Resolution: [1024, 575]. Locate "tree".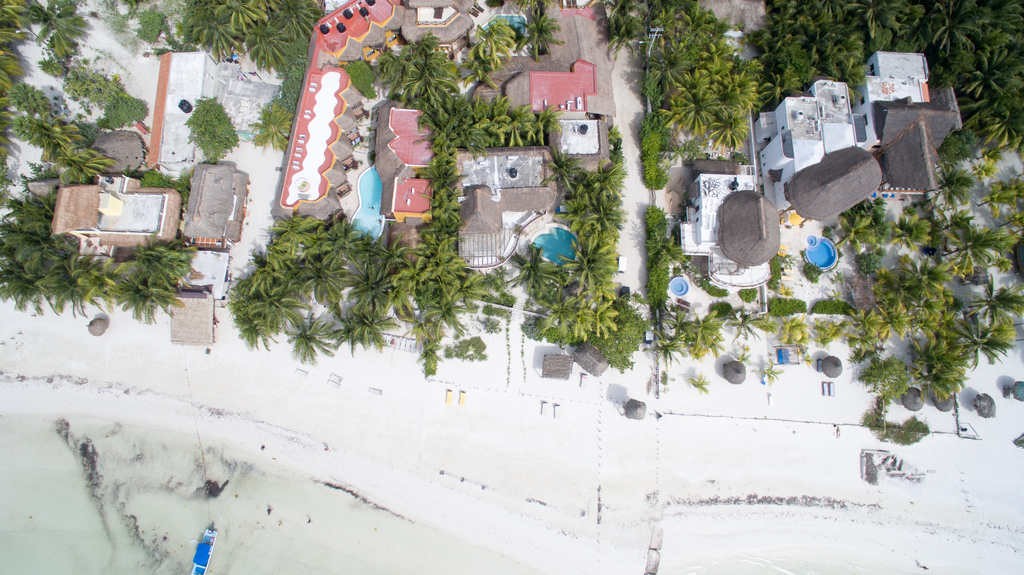
592, 301, 648, 375.
